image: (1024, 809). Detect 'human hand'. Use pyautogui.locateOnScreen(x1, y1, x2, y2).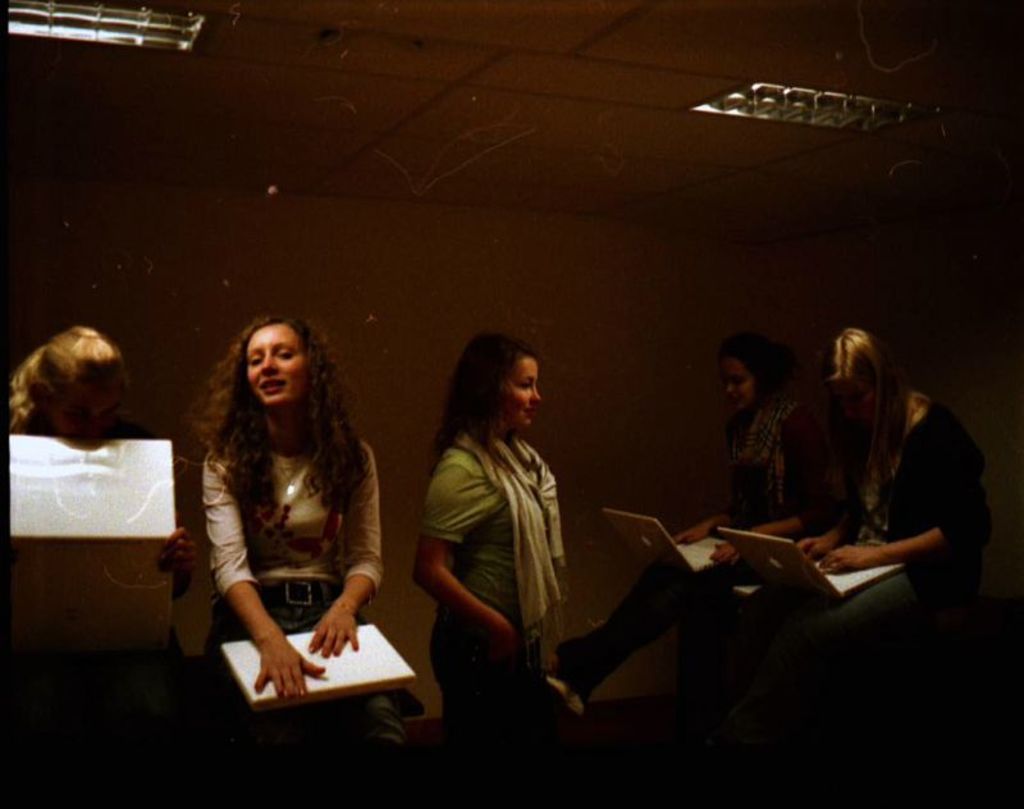
pyautogui.locateOnScreen(675, 525, 712, 547).
